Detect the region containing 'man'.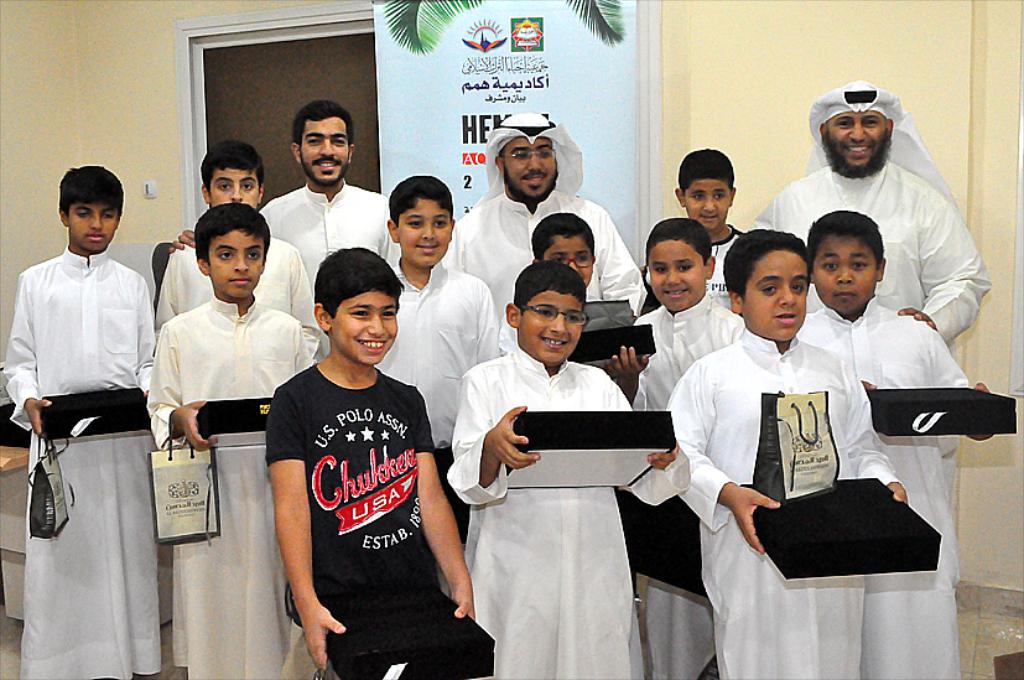
select_region(752, 78, 996, 344).
